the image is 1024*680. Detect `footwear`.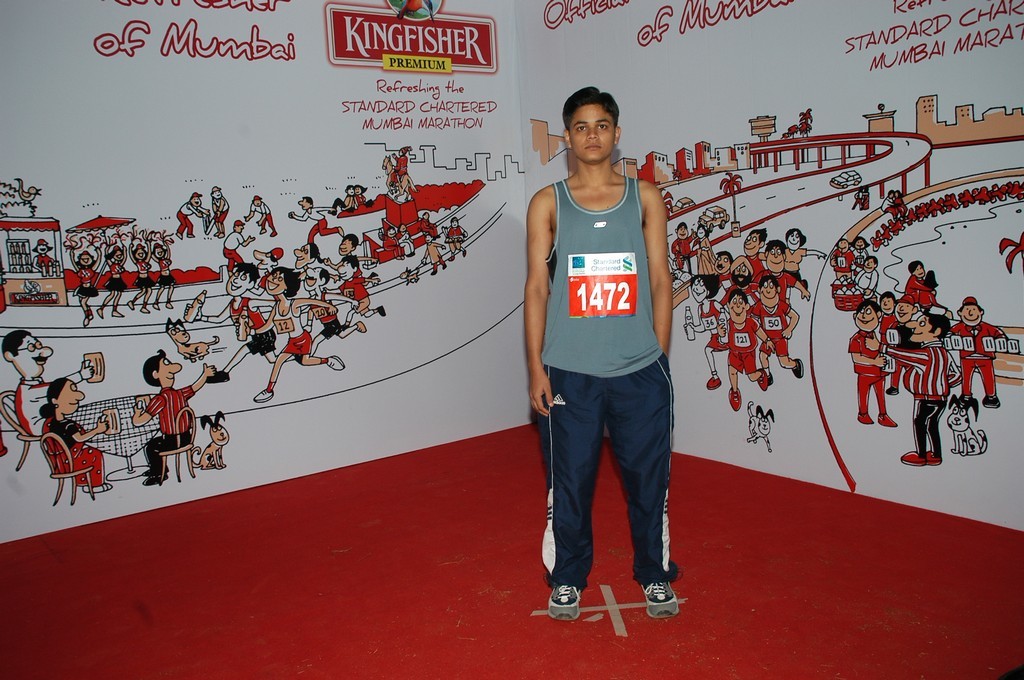
Detection: bbox=[327, 346, 348, 371].
